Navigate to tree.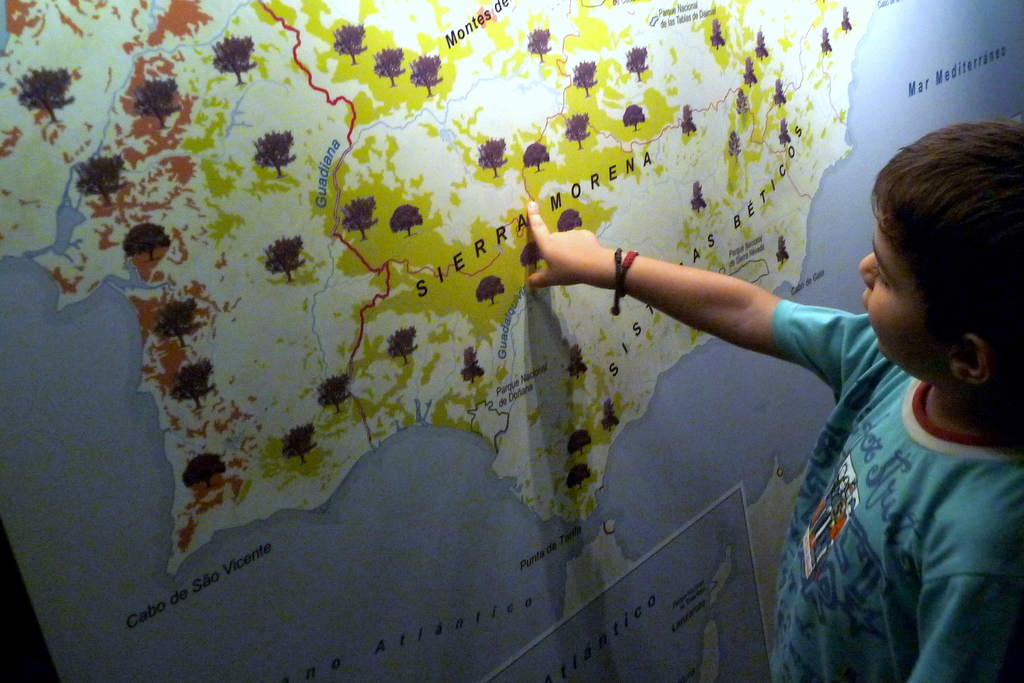
Navigation target: 269, 236, 307, 280.
